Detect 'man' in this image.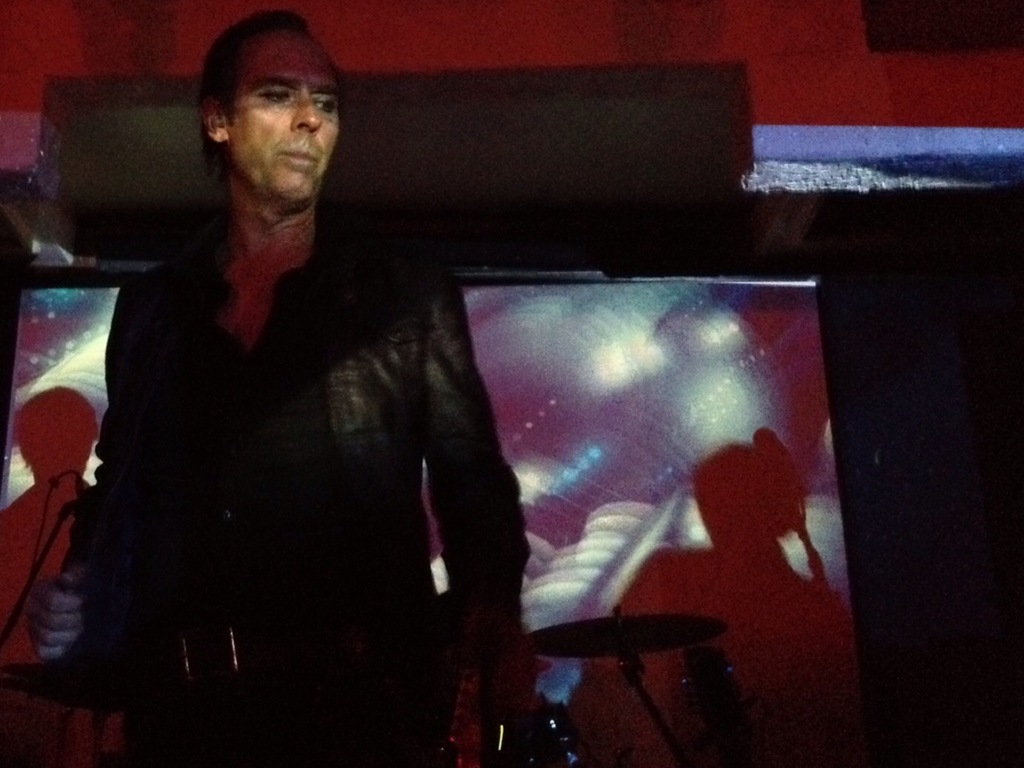
Detection: <bbox>53, 44, 568, 753</bbox>.
